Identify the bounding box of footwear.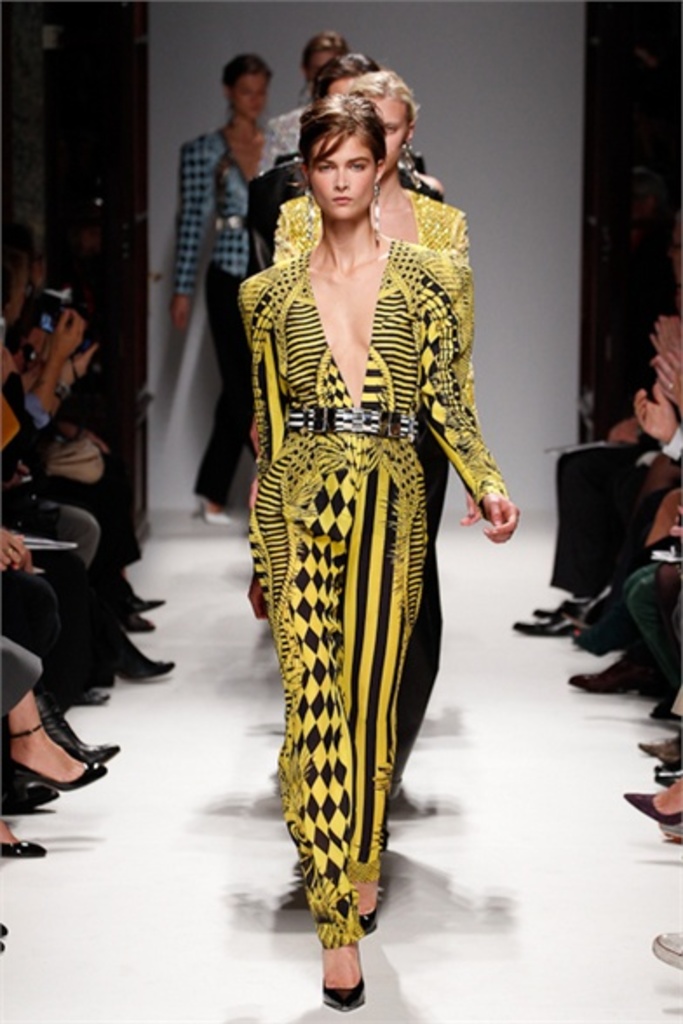
(113, 610, 157, 639).
